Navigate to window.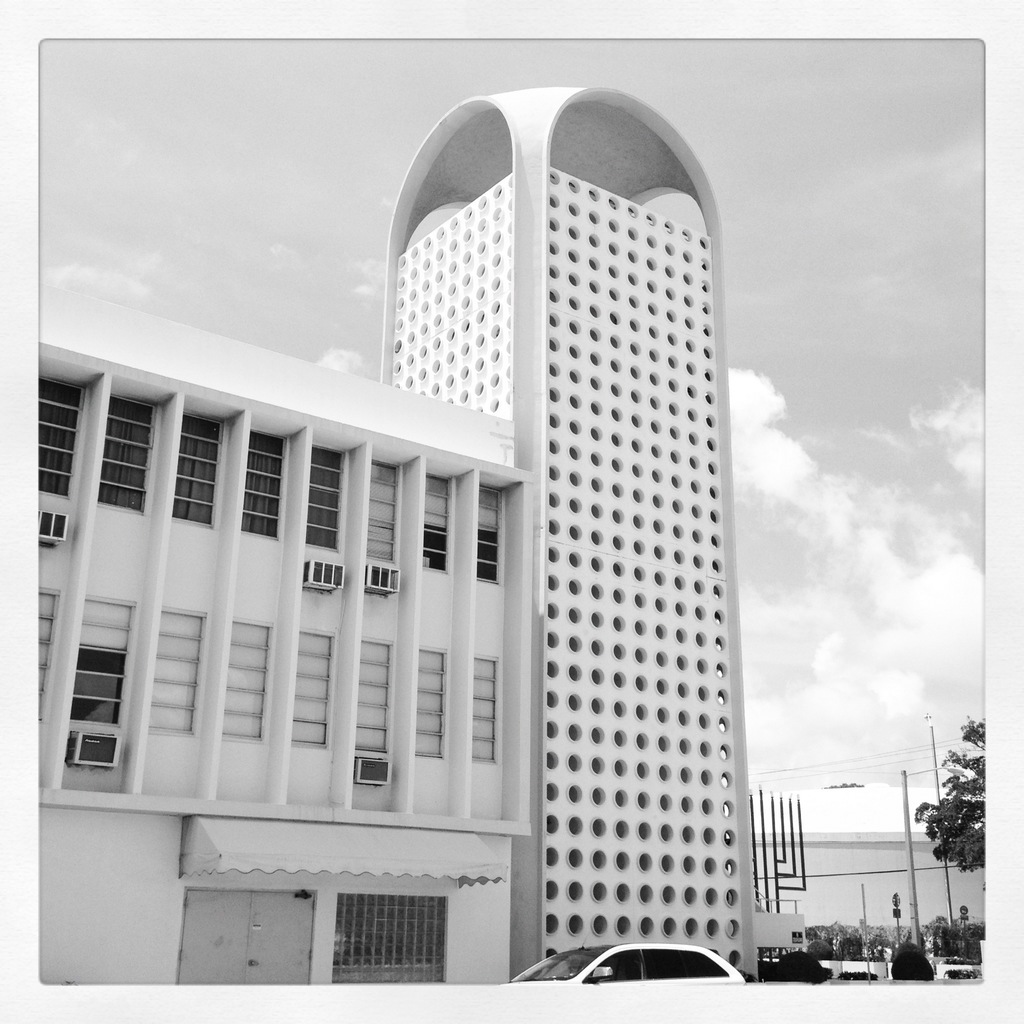
Navigation target: pyautogui.locateOnScreen(172, 406, 221, 520).
